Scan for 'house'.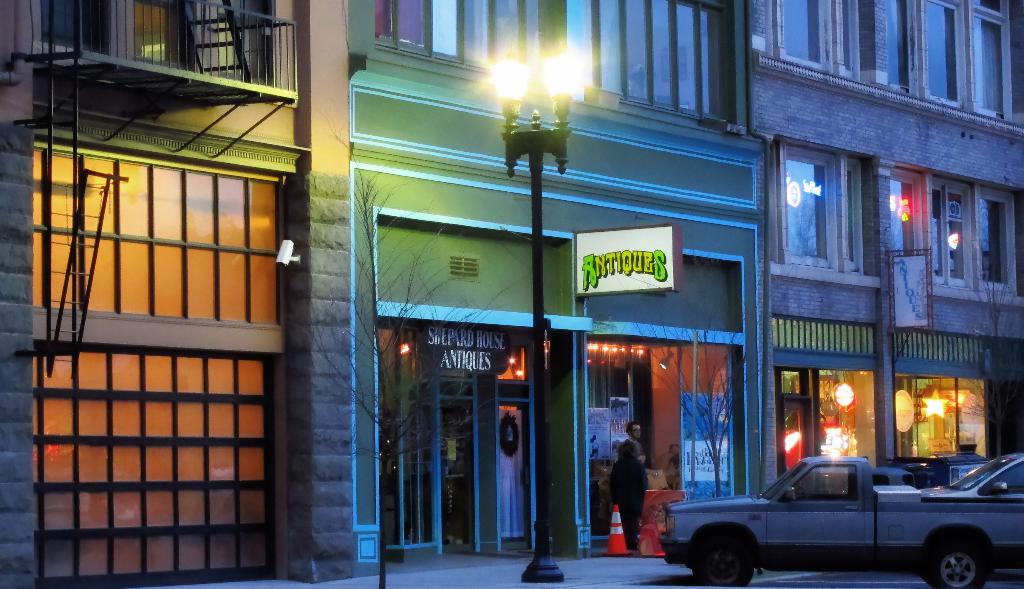
Scan result: box(0, 0, 1022, 555).
